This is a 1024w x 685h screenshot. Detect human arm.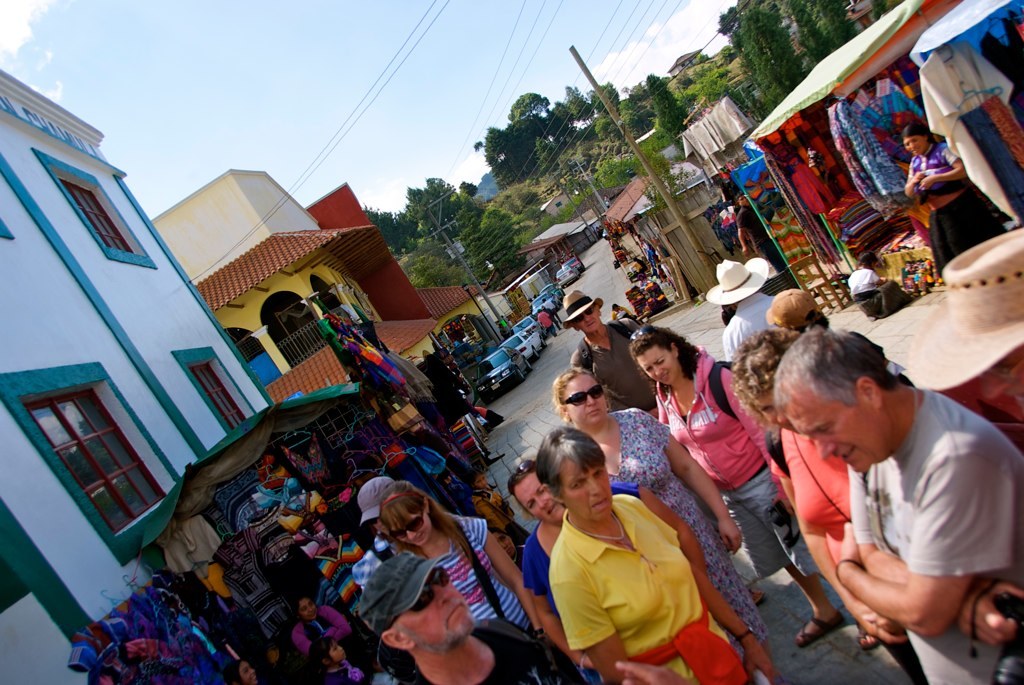
[462, 515, 541, 643].
